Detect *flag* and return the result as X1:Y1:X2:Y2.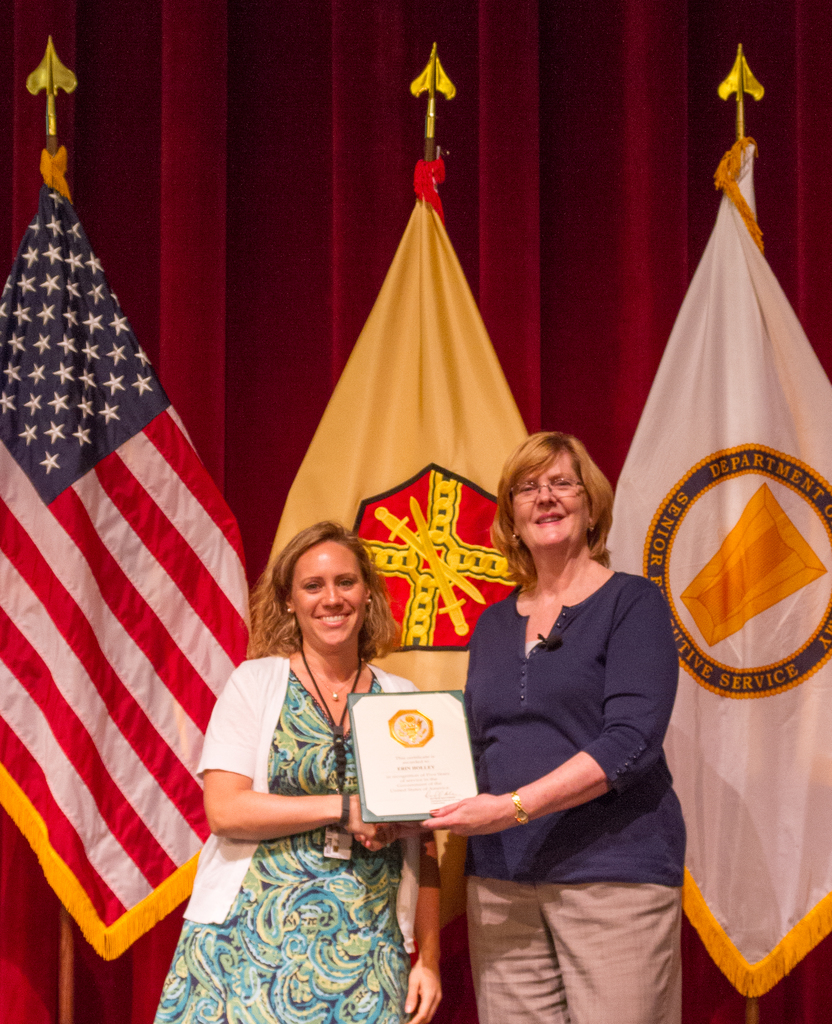
591:152:831:1002.
